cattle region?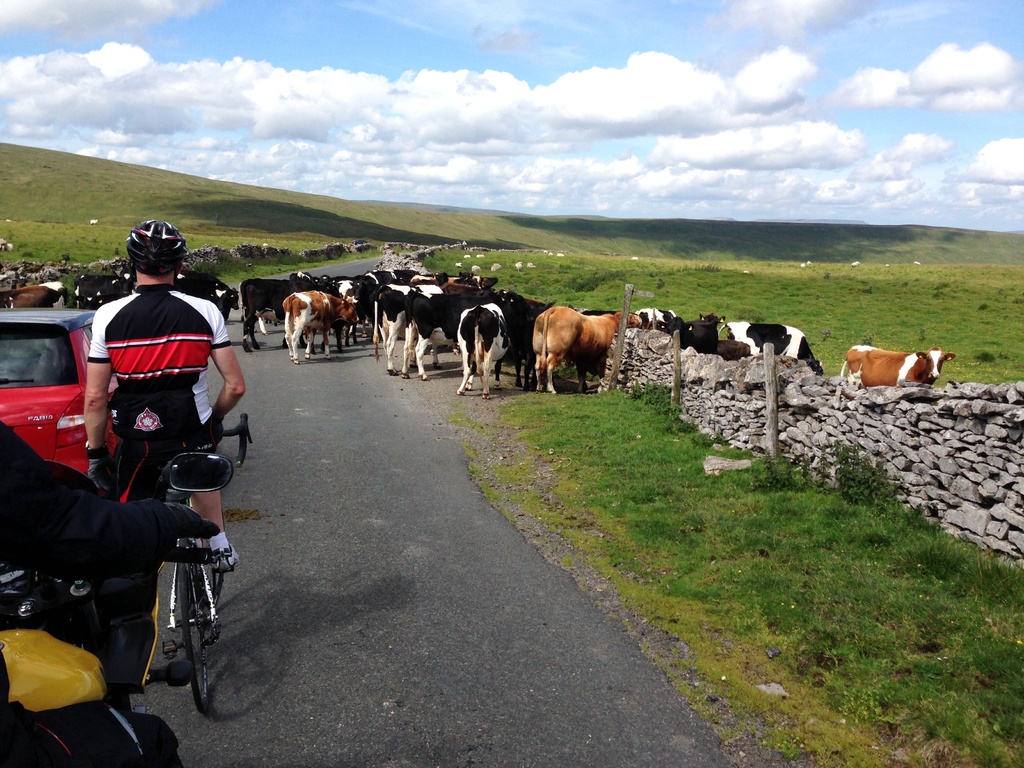
<region>833, 346, 957, 392</region>
